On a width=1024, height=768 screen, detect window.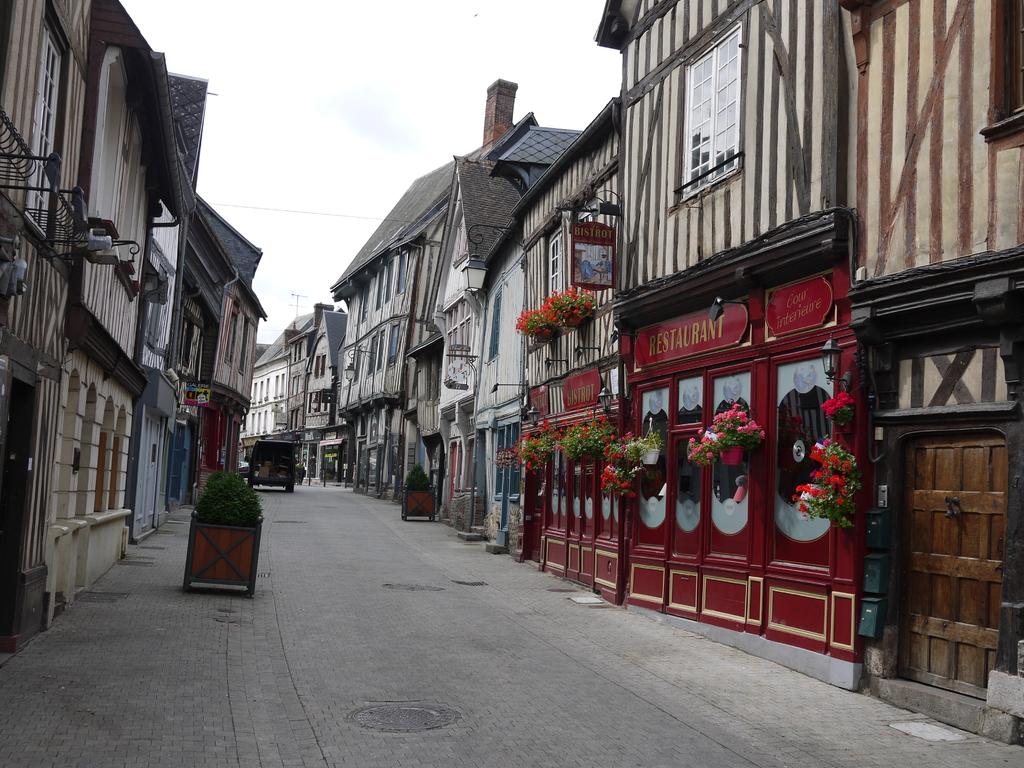
rect(4, 31, 60, 229).
